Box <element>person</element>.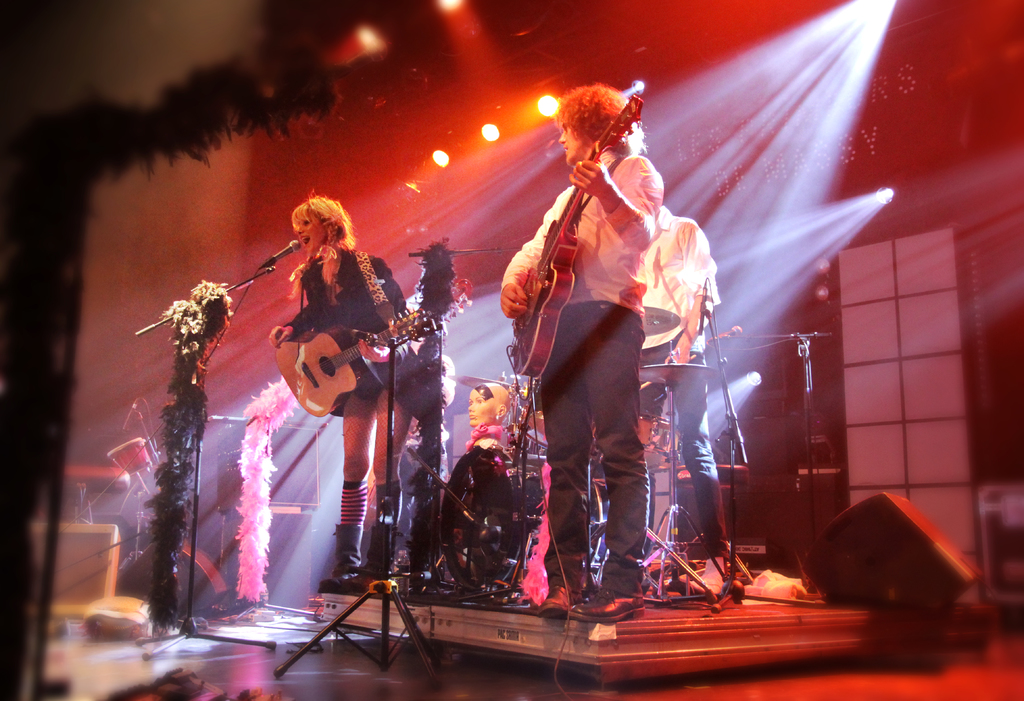
{"x1": 639, "y1": 204, "x2": 731, "y2": 597}.
